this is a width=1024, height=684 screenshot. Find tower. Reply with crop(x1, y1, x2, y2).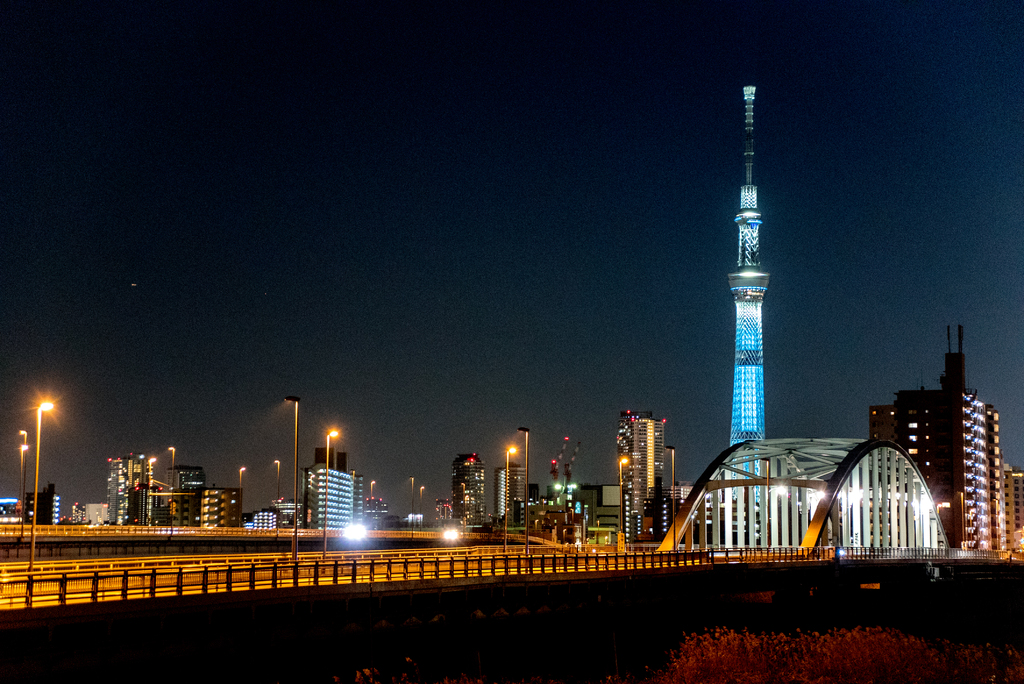
crop(874, 328, 1011, 550).
